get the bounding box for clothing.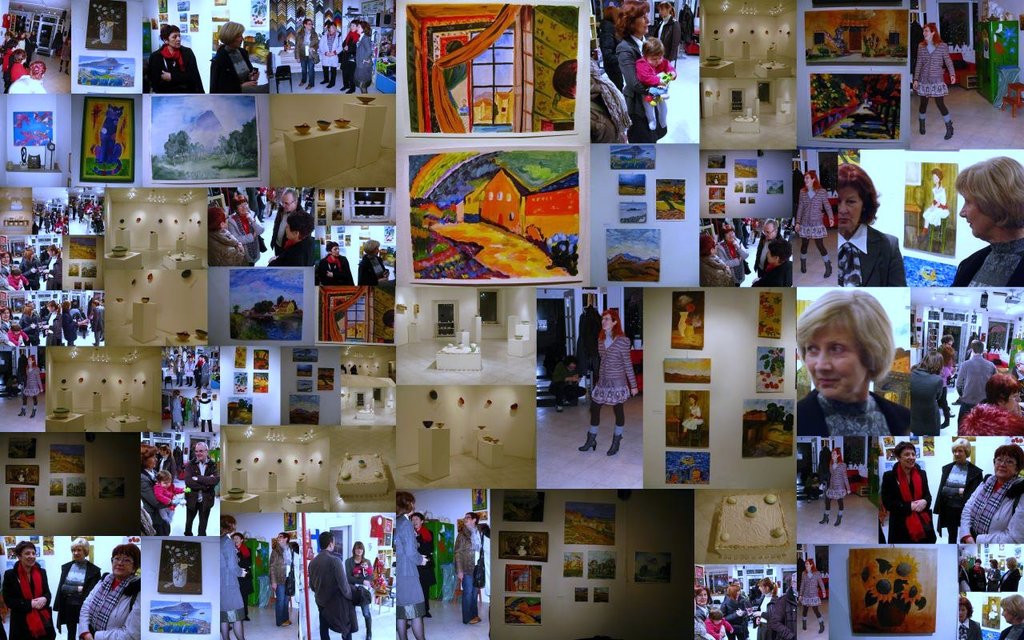
x1=266 y1=209 x2=311 y2=270.
